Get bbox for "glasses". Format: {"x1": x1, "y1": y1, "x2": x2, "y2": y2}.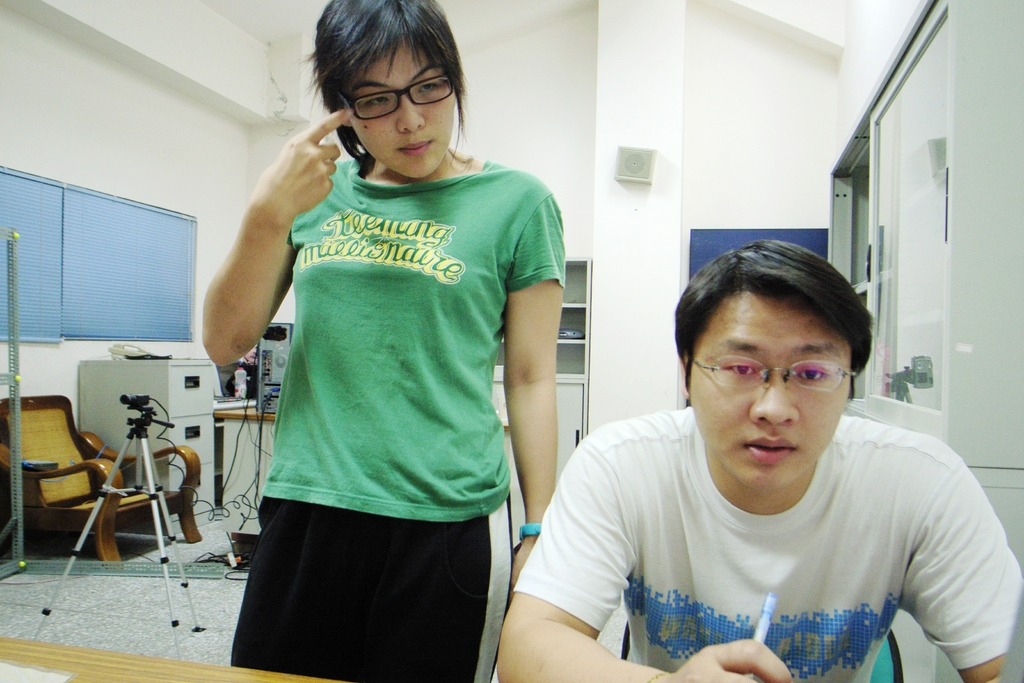
{"x1": 340, "y1": 74, "x2": 459, "y2": 119}.
